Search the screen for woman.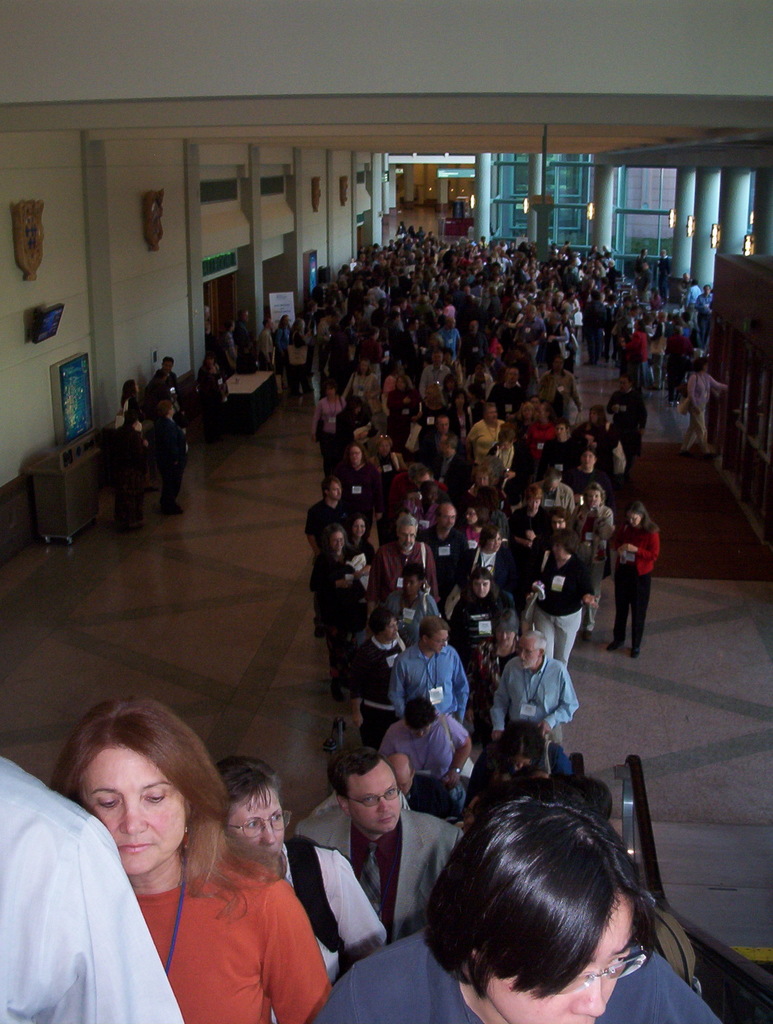
Found at (289, 317, 305, 394).
